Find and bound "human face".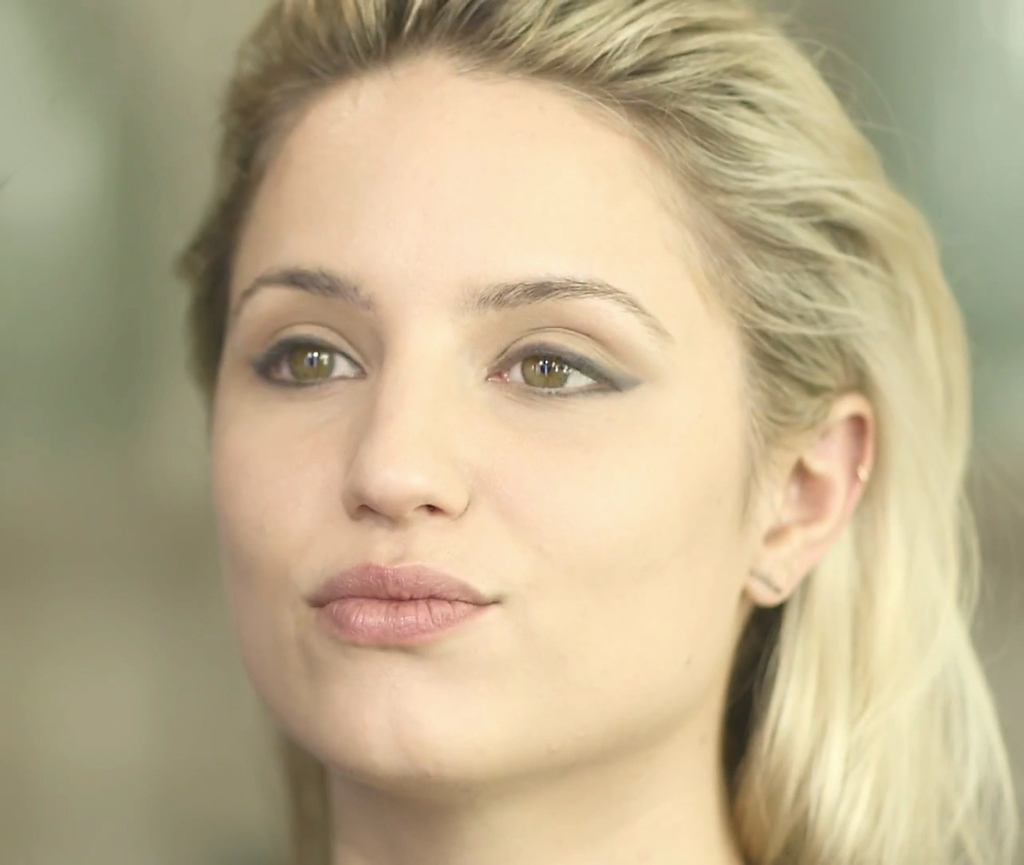
Bound: (216, 55, 772, 774).
